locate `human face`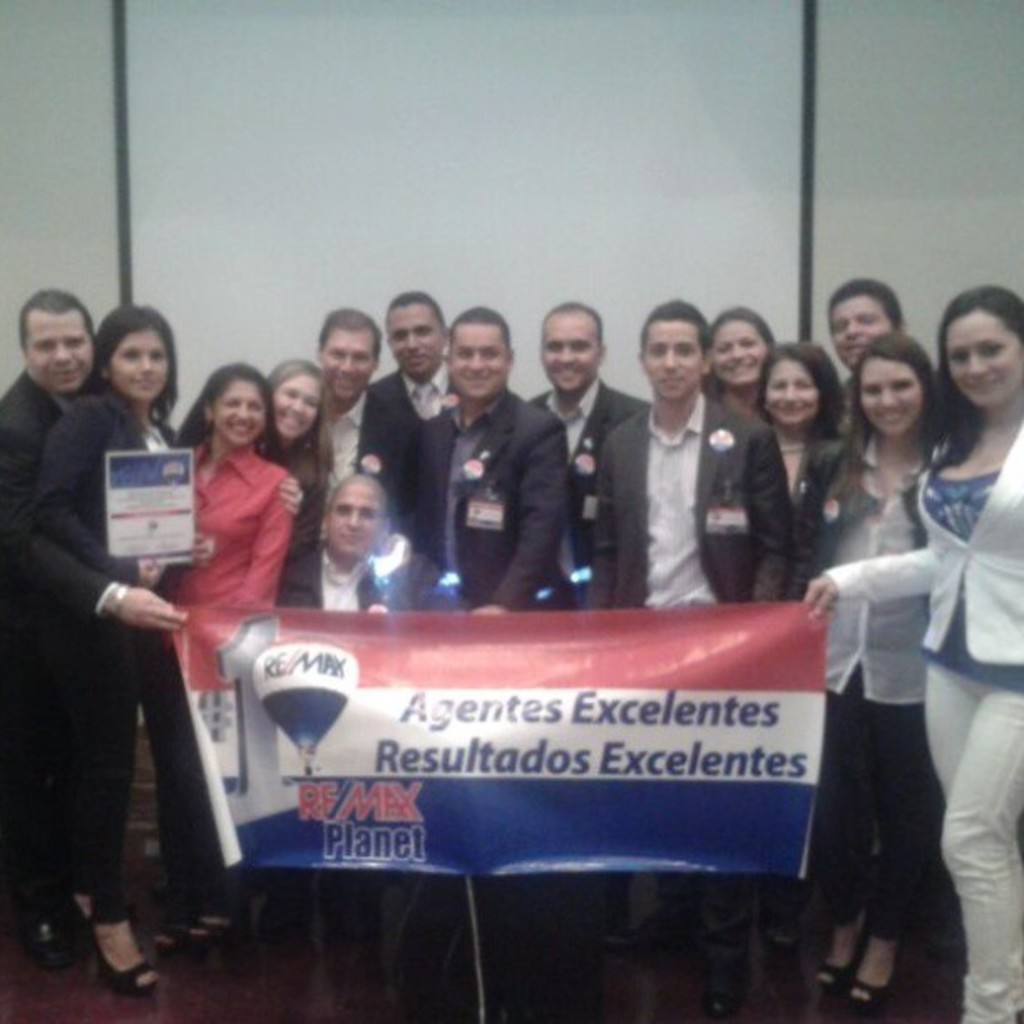
bbox=[535, 308, 604, 395]
